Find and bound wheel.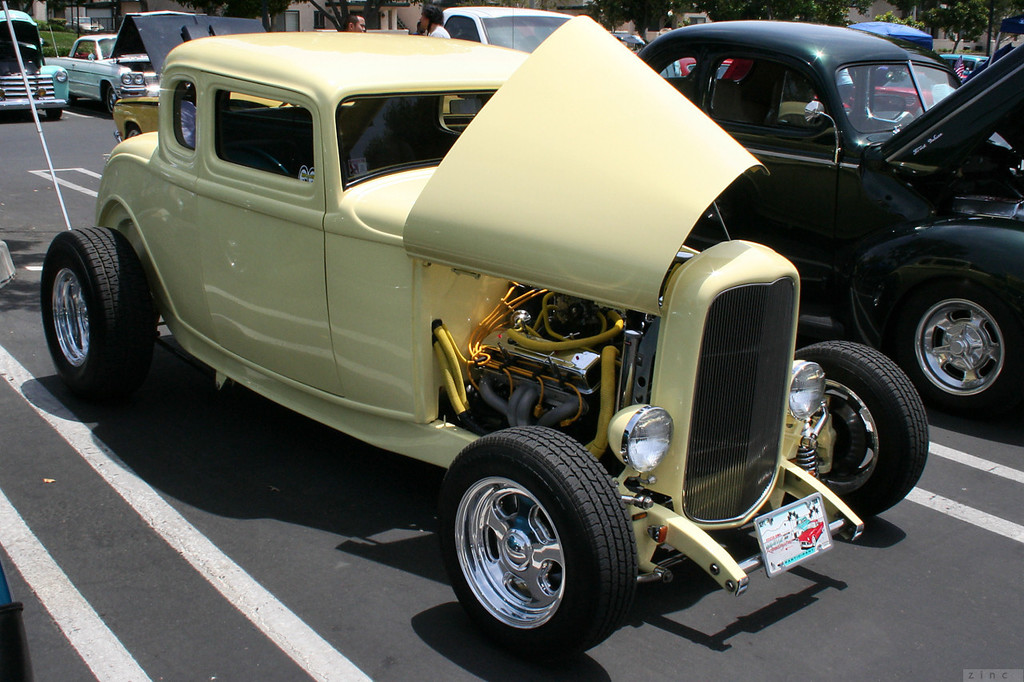
Bound: x1=34, y1=223, x2=155, y2=409.
